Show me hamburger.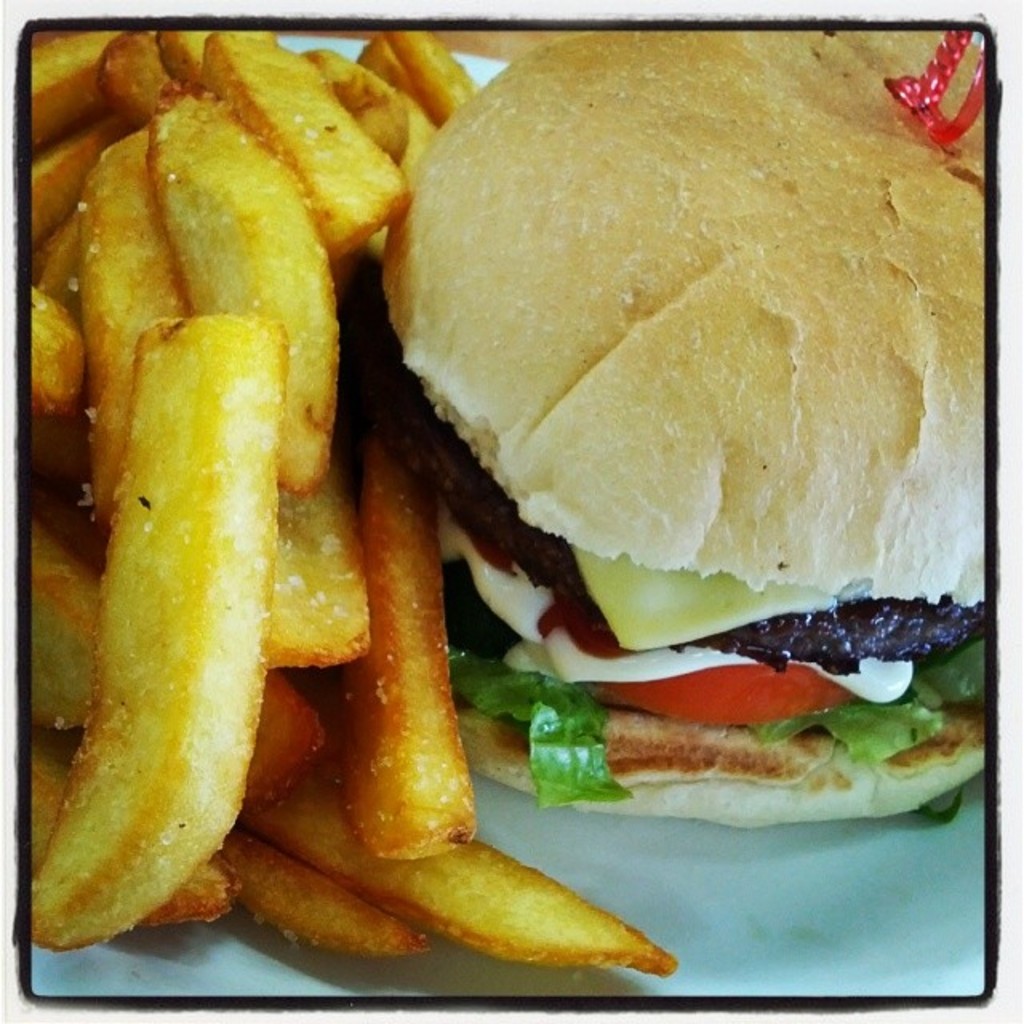
hamburger is here: <bbox>371, 29, 989, 830</bbox>.
